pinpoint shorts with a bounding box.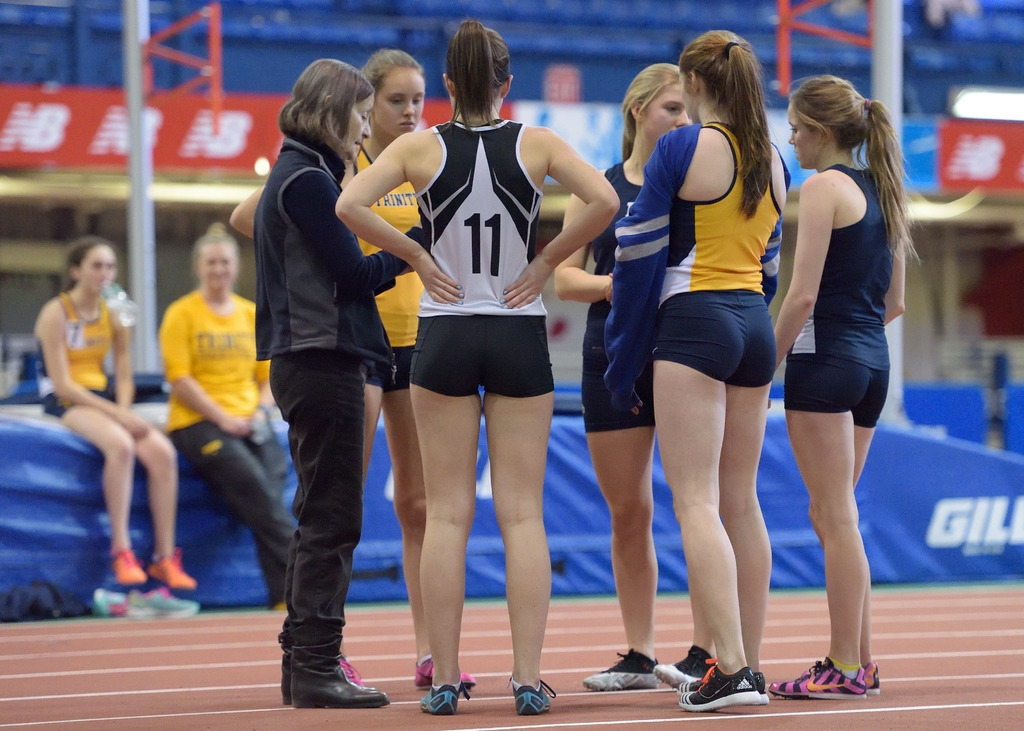
crop(575, 342, 662, 433).
